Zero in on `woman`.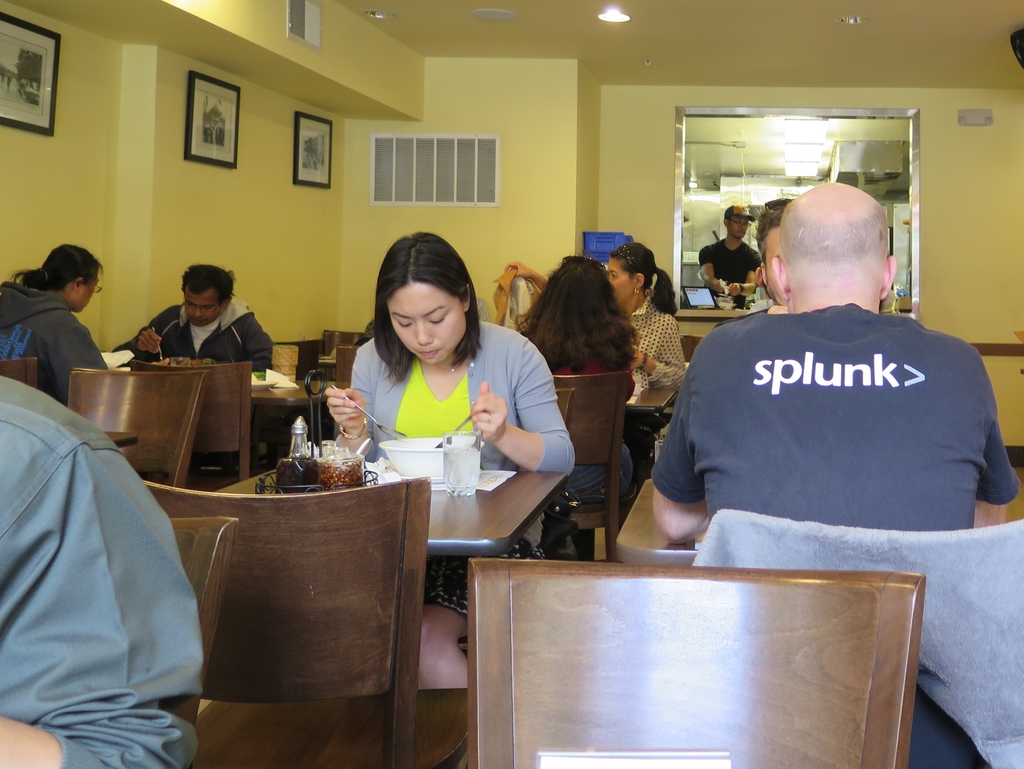
Zeroed in: {"x1": 511, "y1": 253, "x2": 639, "y2": 558}.
